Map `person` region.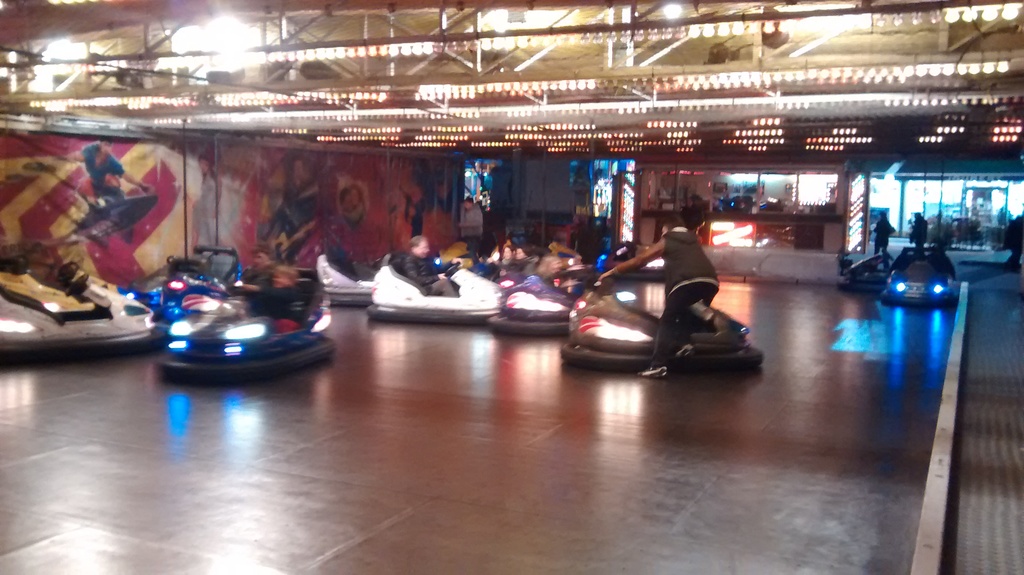
Mapped to bbox=(586, 211, 744, 372).
